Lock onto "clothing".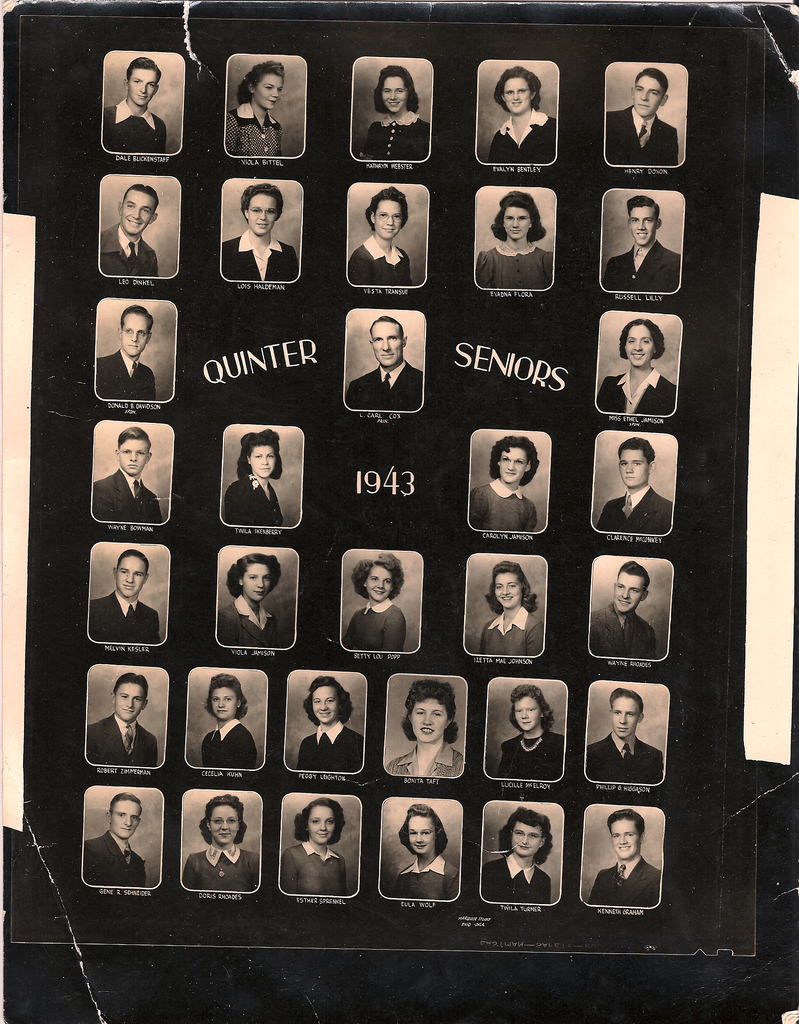
Locked: pyautogui.locateOnScreen(339, 596, 406, 657).
